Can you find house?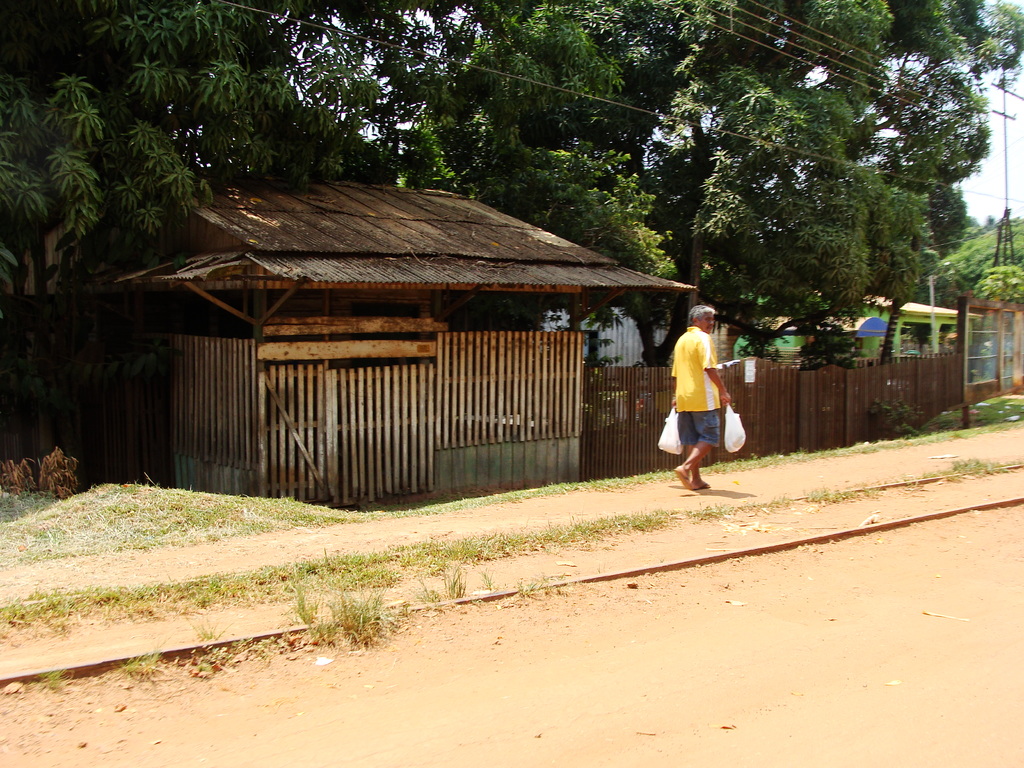
Yes, bounding box: {"left": 72, "top": 164, "right": 700, "bottom": 506}.
